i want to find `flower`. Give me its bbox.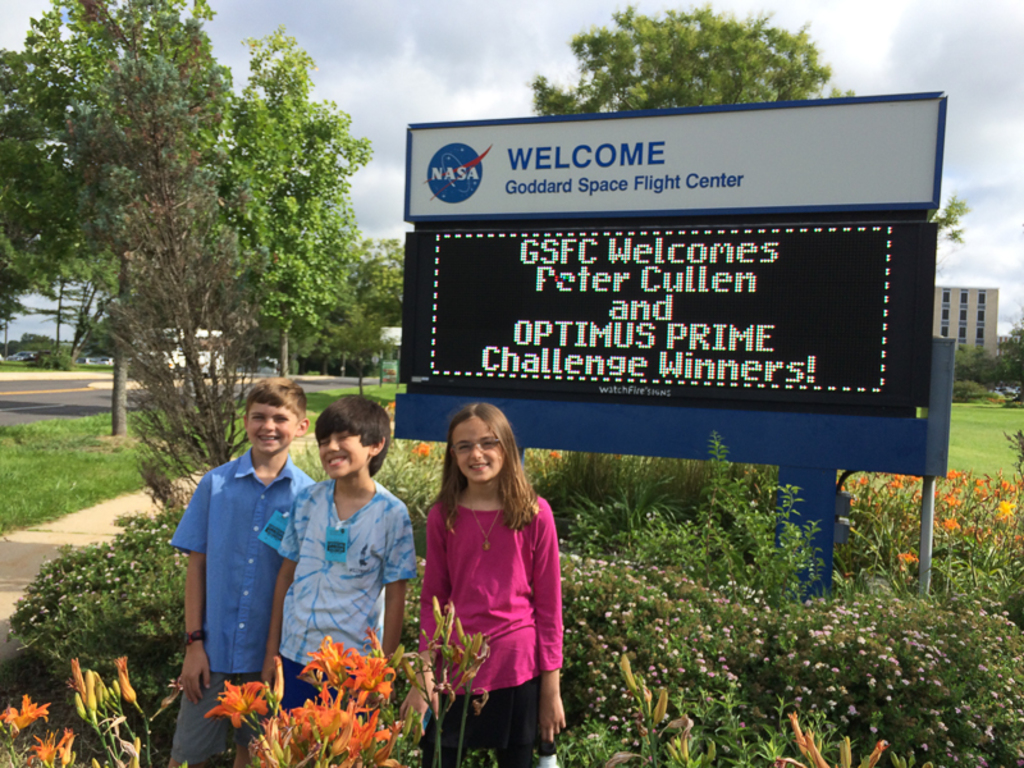
0, 694, 55, 740.
